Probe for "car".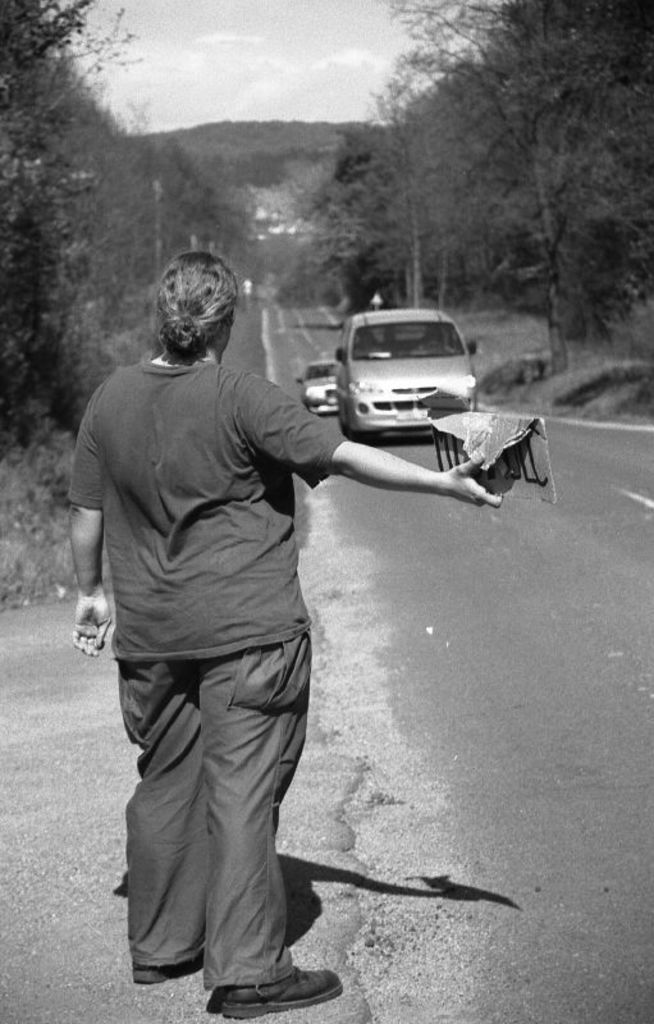
Probe result: <box>330,306,481,444</box>.
